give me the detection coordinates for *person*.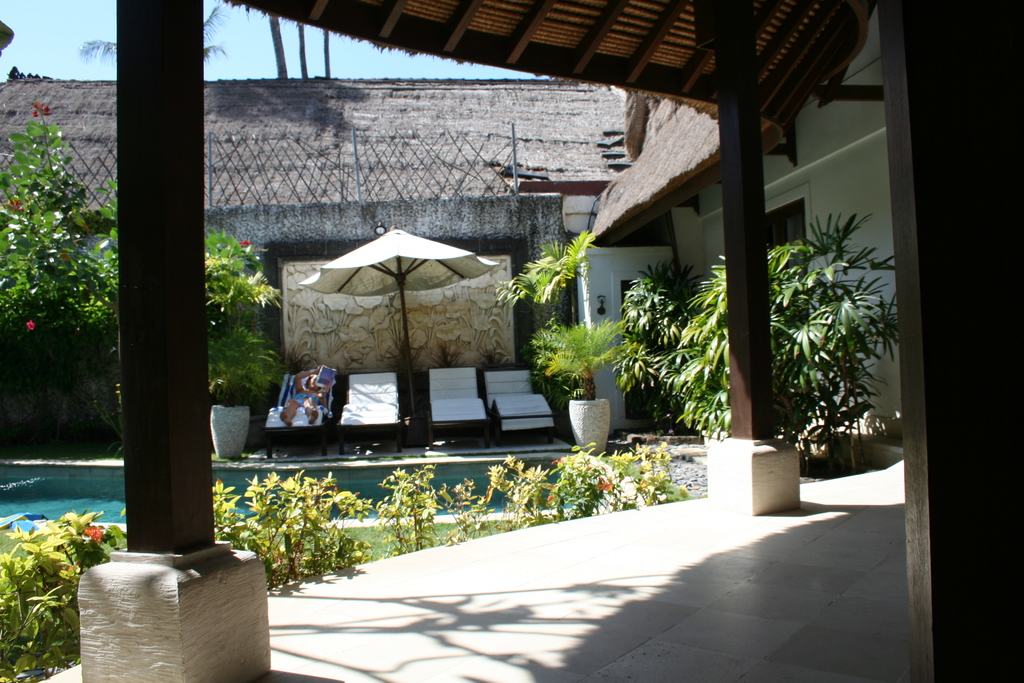
281, 356, 332, 420.
